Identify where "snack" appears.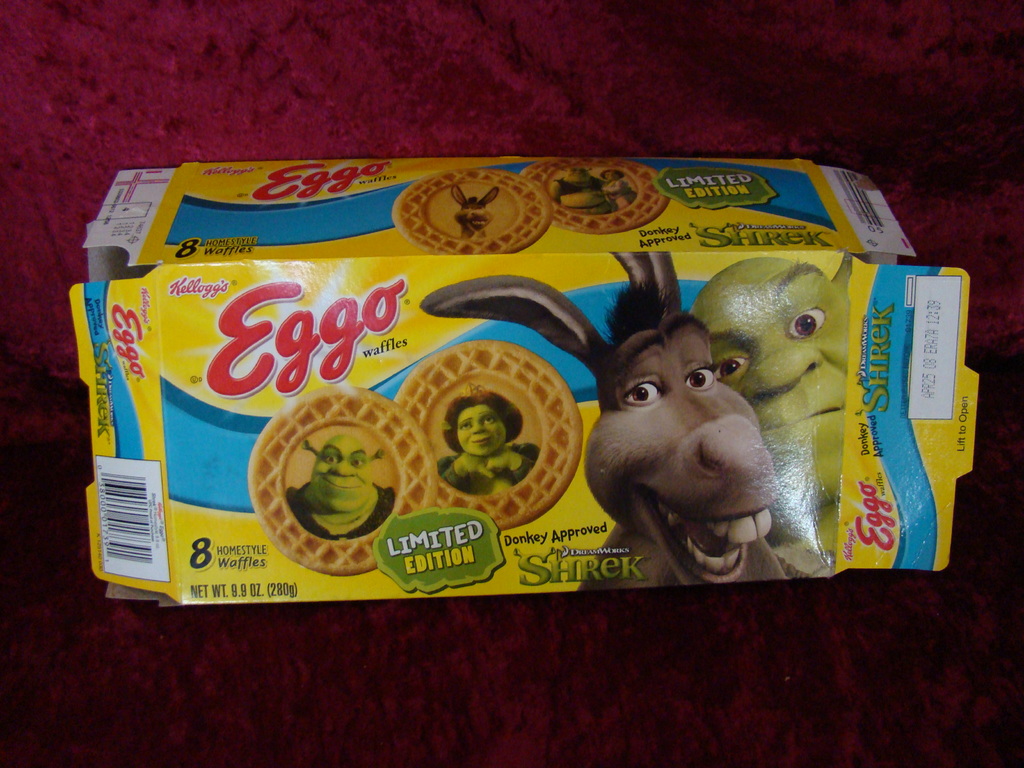
Appears at left=246, top=382, right=438, bottom=577.
